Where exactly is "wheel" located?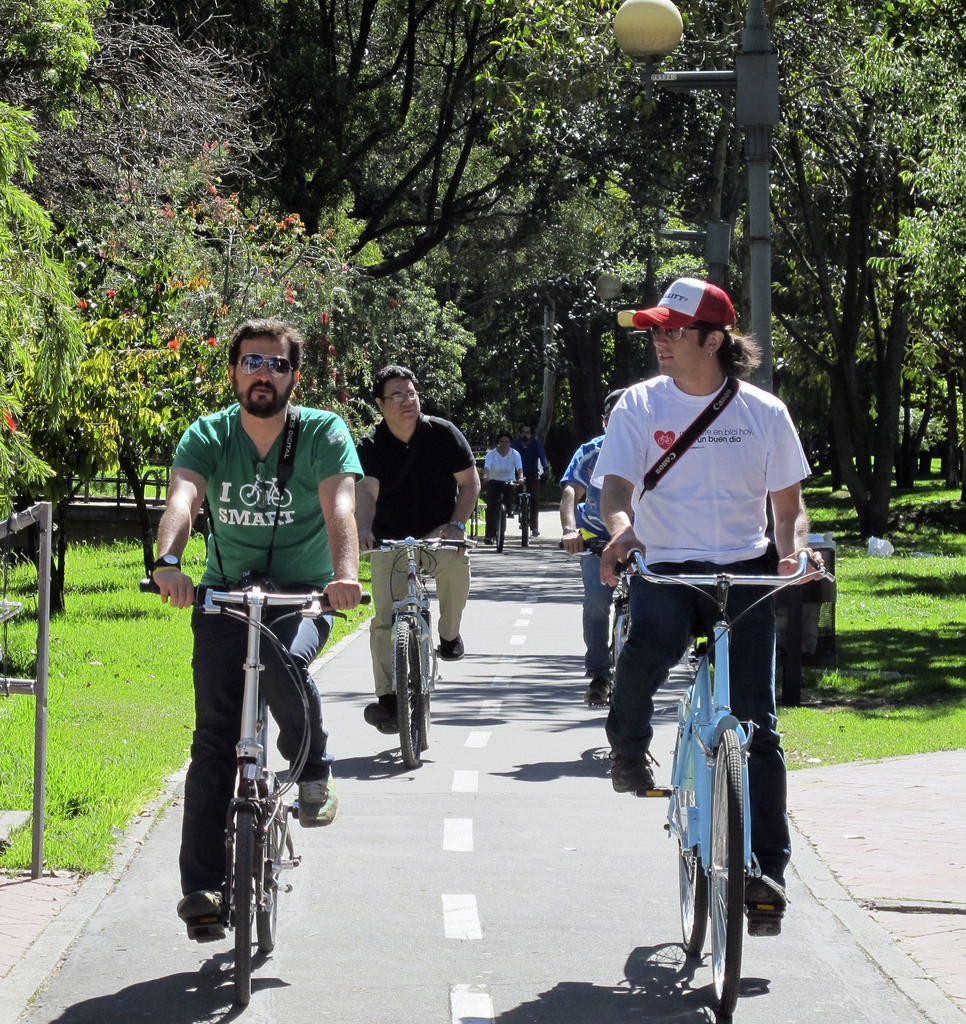
Its bounding box is pyautogui.locateOnScreen(252, 787, 287, 956).
